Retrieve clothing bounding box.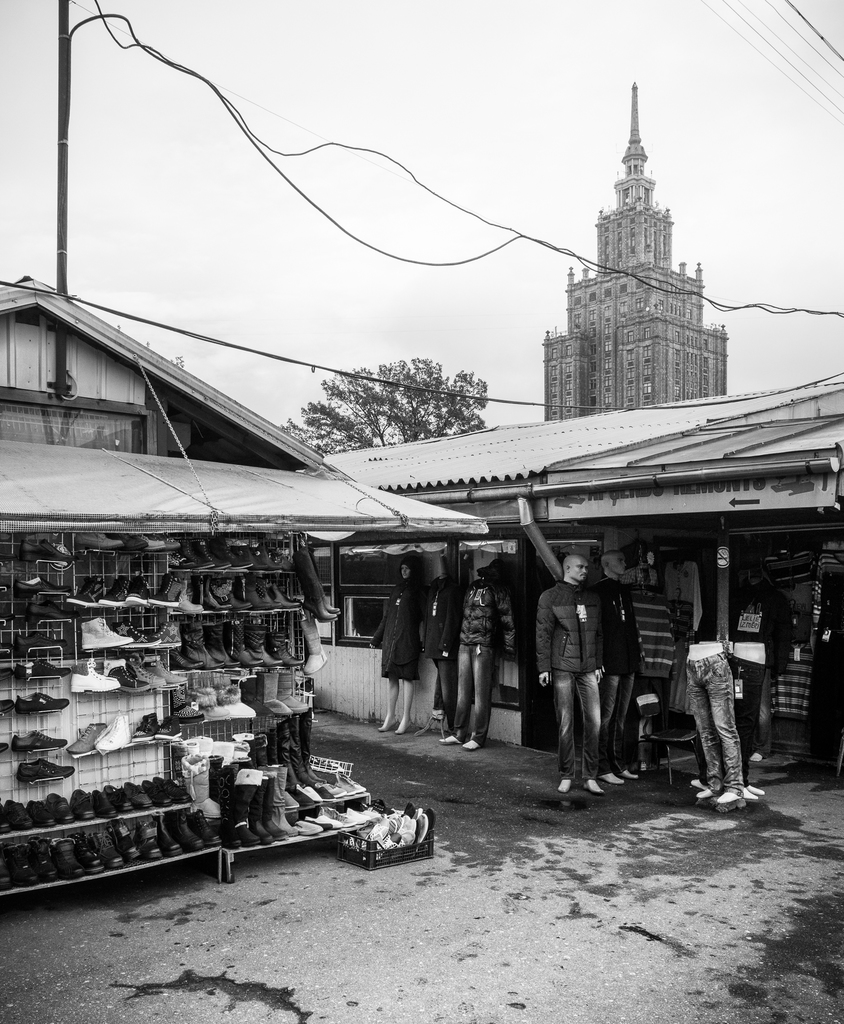
Bounding box: [635,589,683,729].
